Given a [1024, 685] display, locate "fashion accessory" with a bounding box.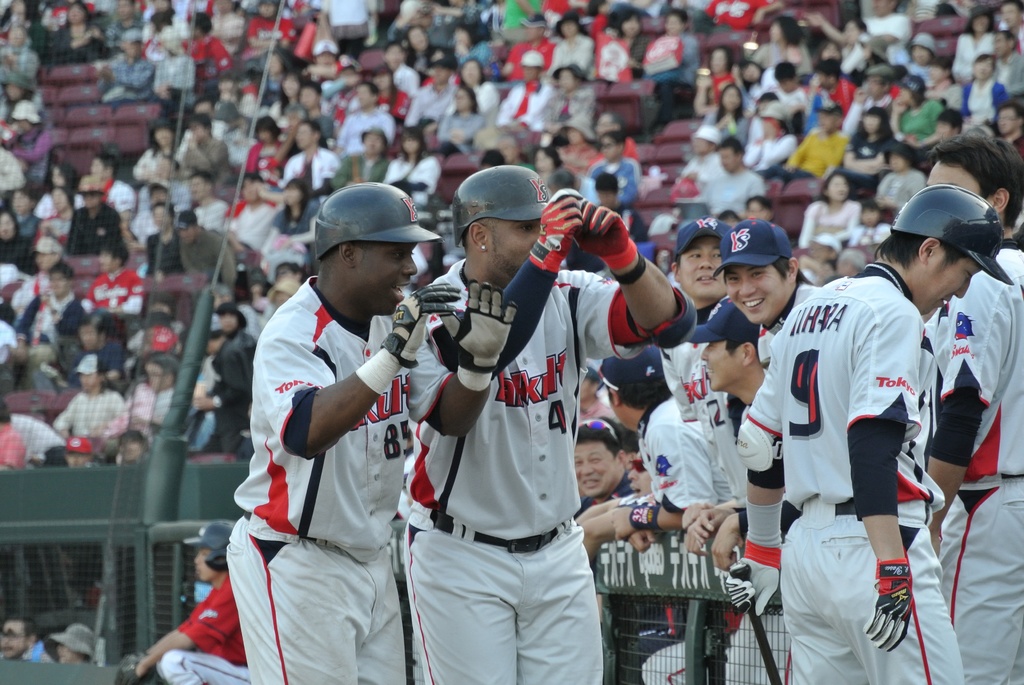
Located: region(611, 253, 645, 285).
